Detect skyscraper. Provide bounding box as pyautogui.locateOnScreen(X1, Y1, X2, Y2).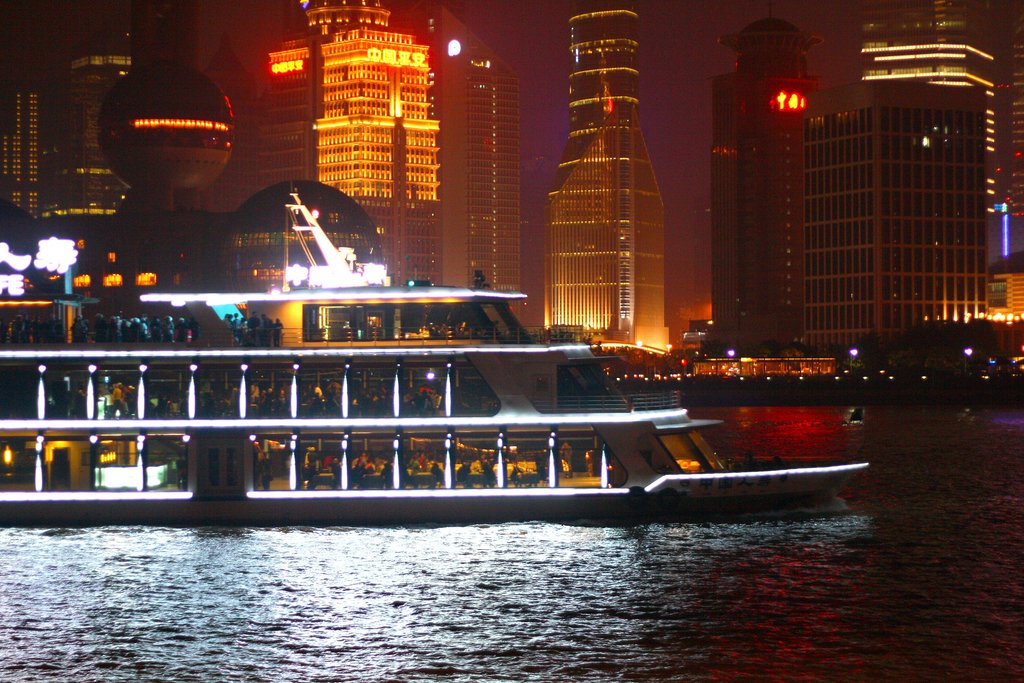
pyautogui.locateOnScreen(527, 19, 684, 384).
